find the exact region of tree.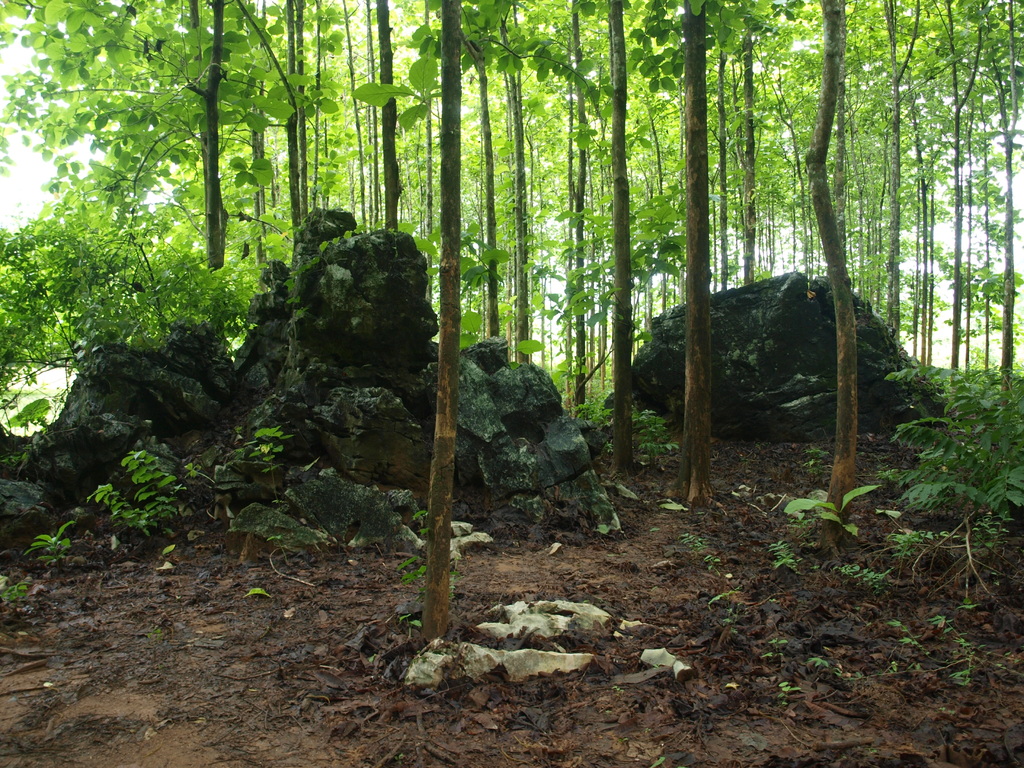
Exact region: 920/0/977/395.
